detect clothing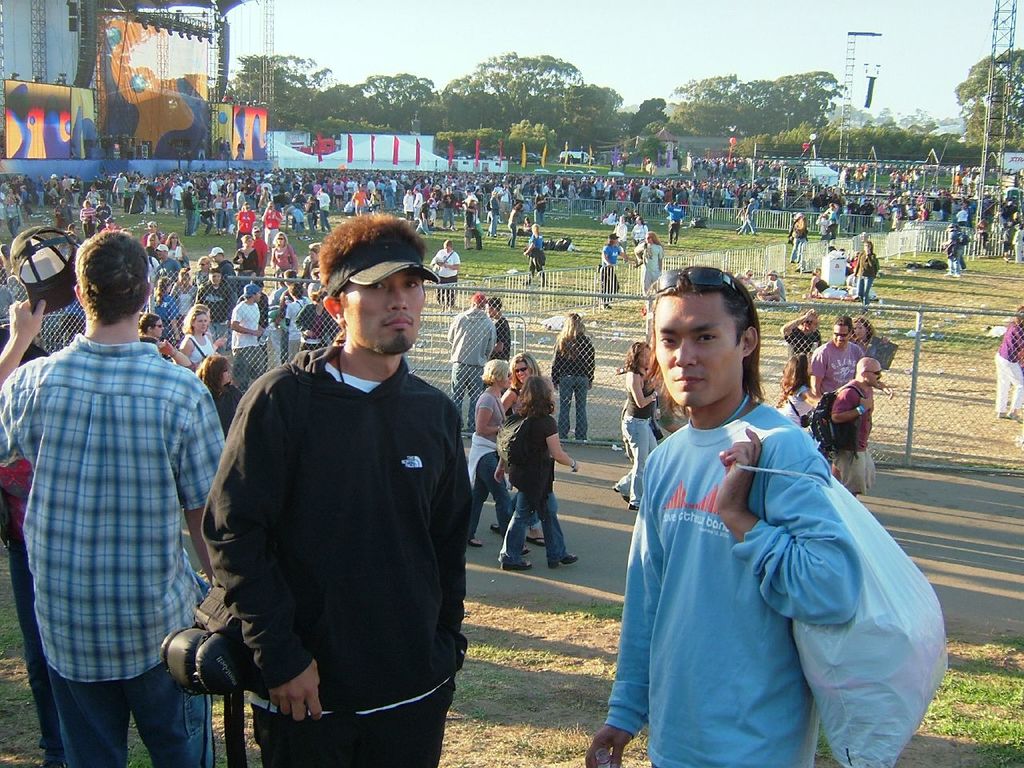
0/326/229/767
